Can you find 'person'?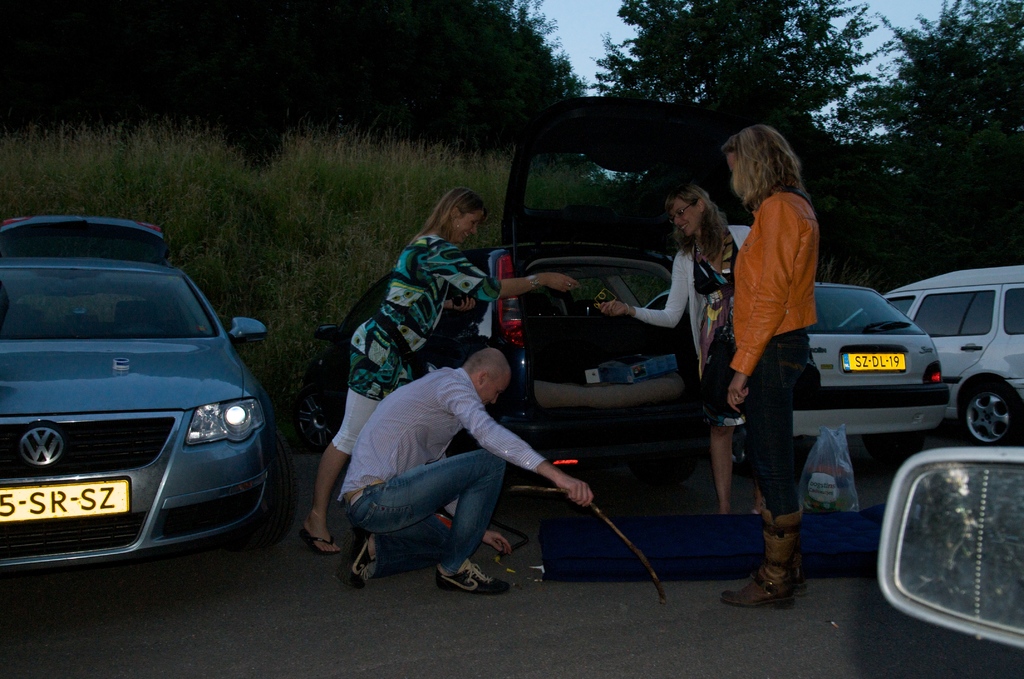
Yes, bounding box: x1=595 y1=179 x2=742 y2=517.
